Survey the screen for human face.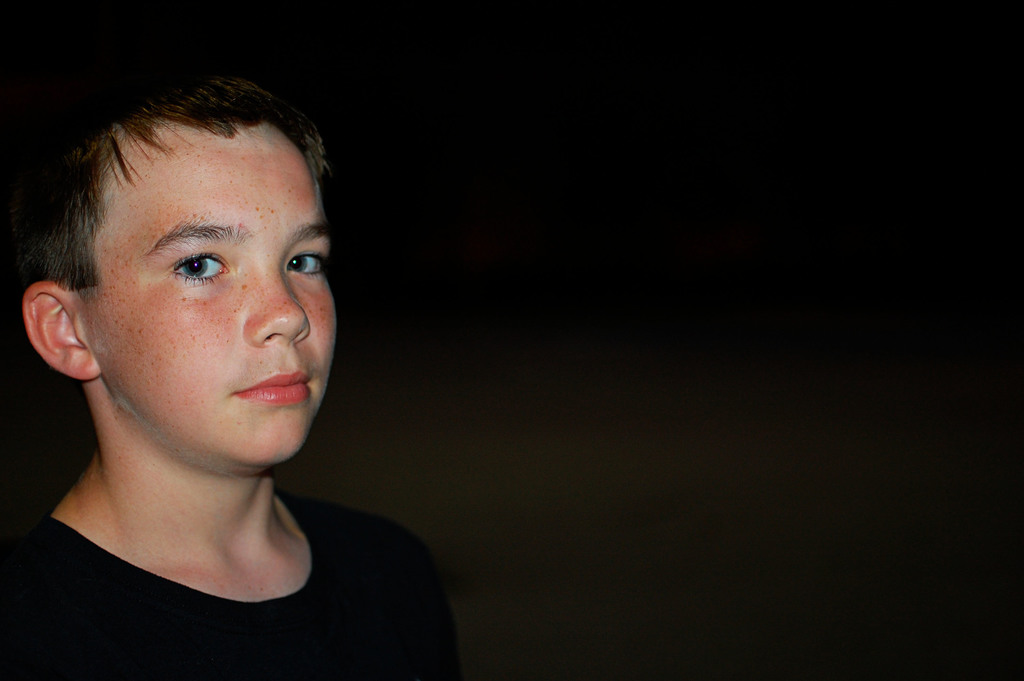
Survey found: <region>76, 117, 339, 463</region>.
